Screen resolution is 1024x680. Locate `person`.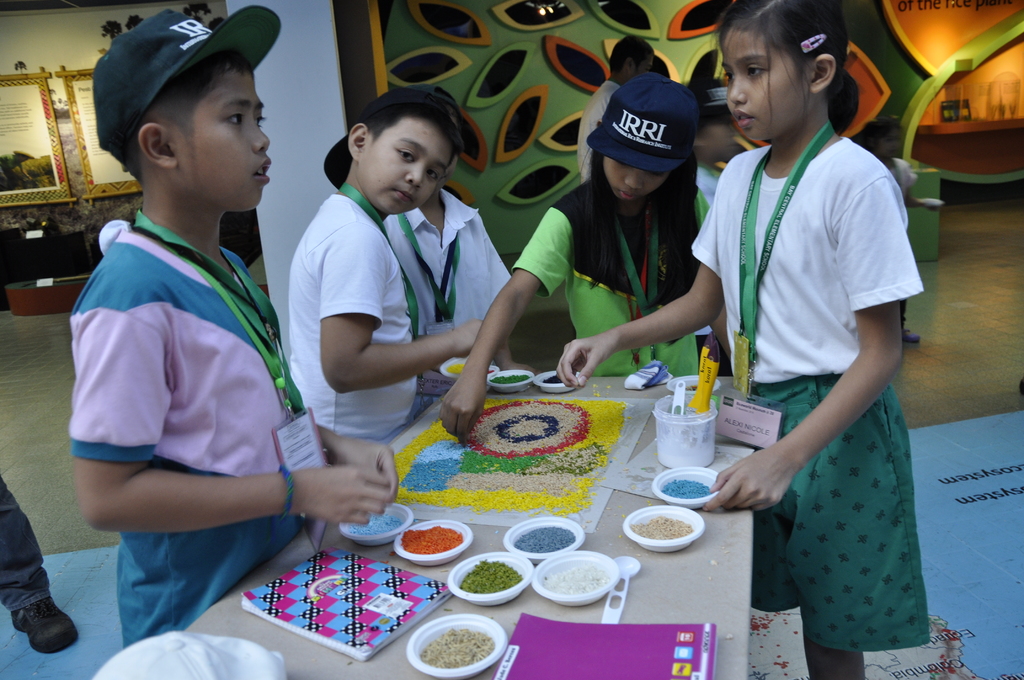
detection(63, 8, 399, 649).
